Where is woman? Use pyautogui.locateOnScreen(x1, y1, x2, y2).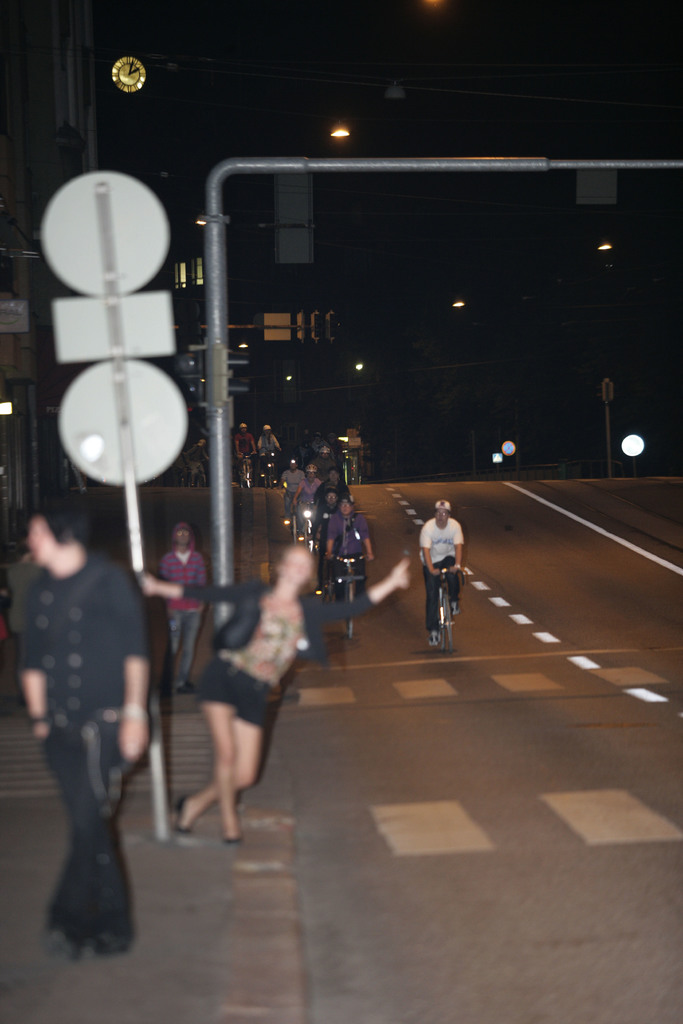
pyautogui.locateOnScreen(138, 540, 409, 845).
